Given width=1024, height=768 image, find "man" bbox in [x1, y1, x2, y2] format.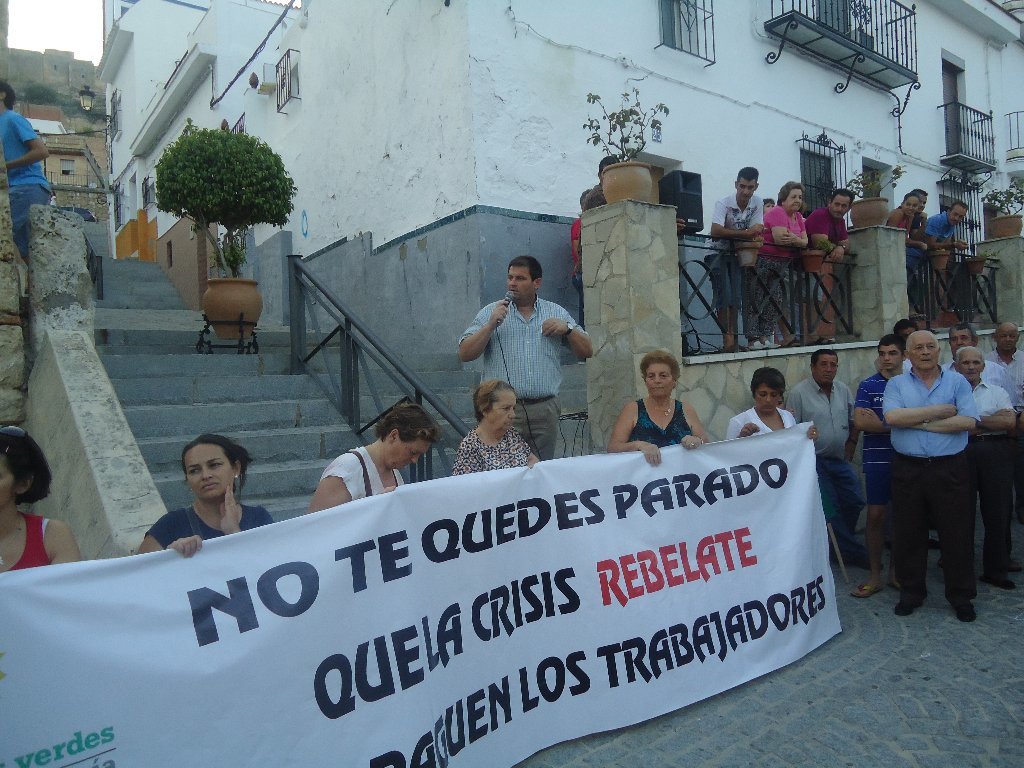
[447, 265, 605, 461].
